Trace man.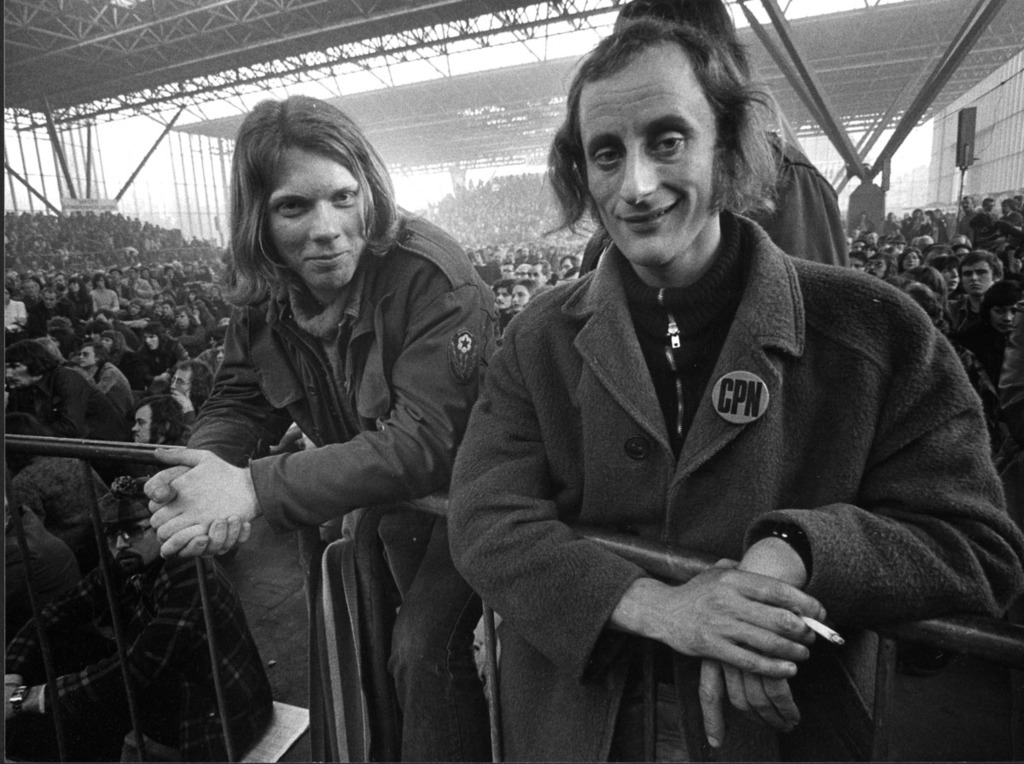
Traced to [x1=381, y1=38, x2=974, y2=738].
